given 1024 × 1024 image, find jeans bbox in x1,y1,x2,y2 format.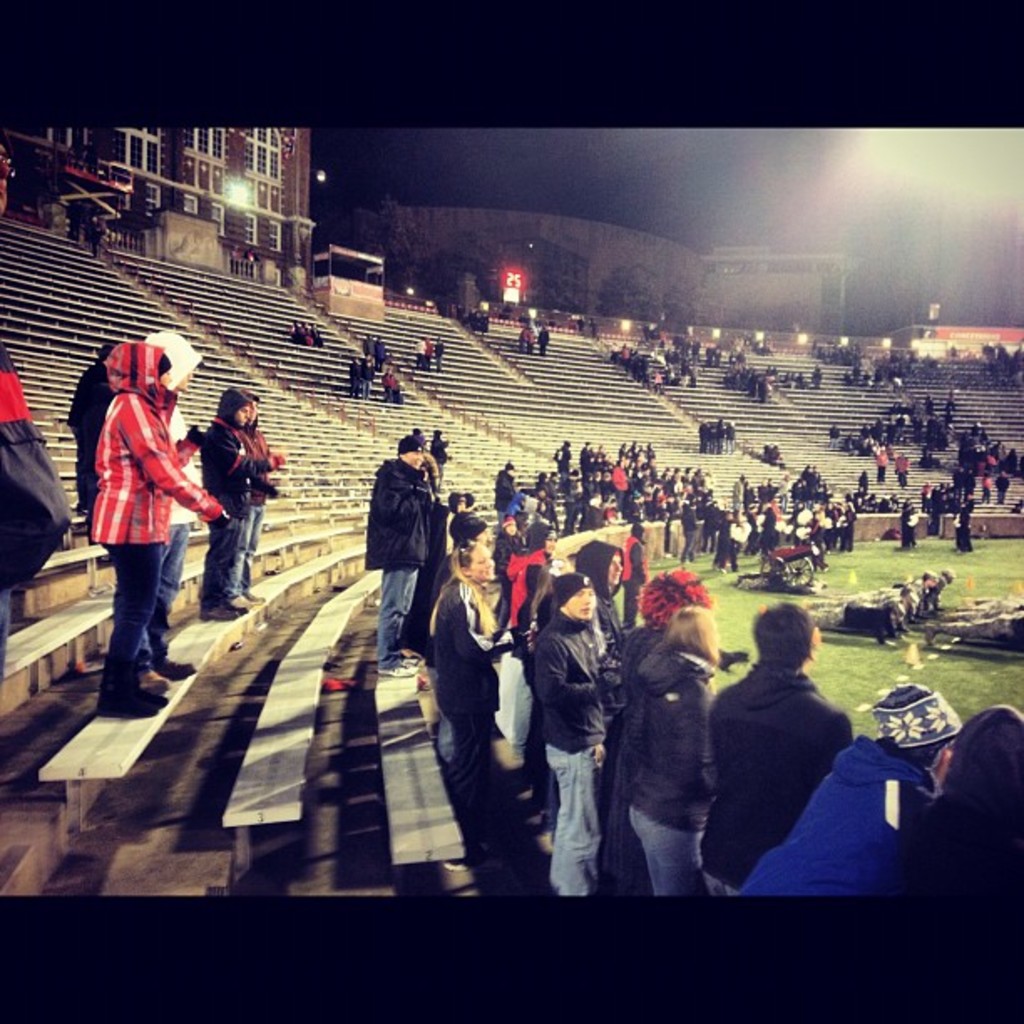
627,806,699,899.
